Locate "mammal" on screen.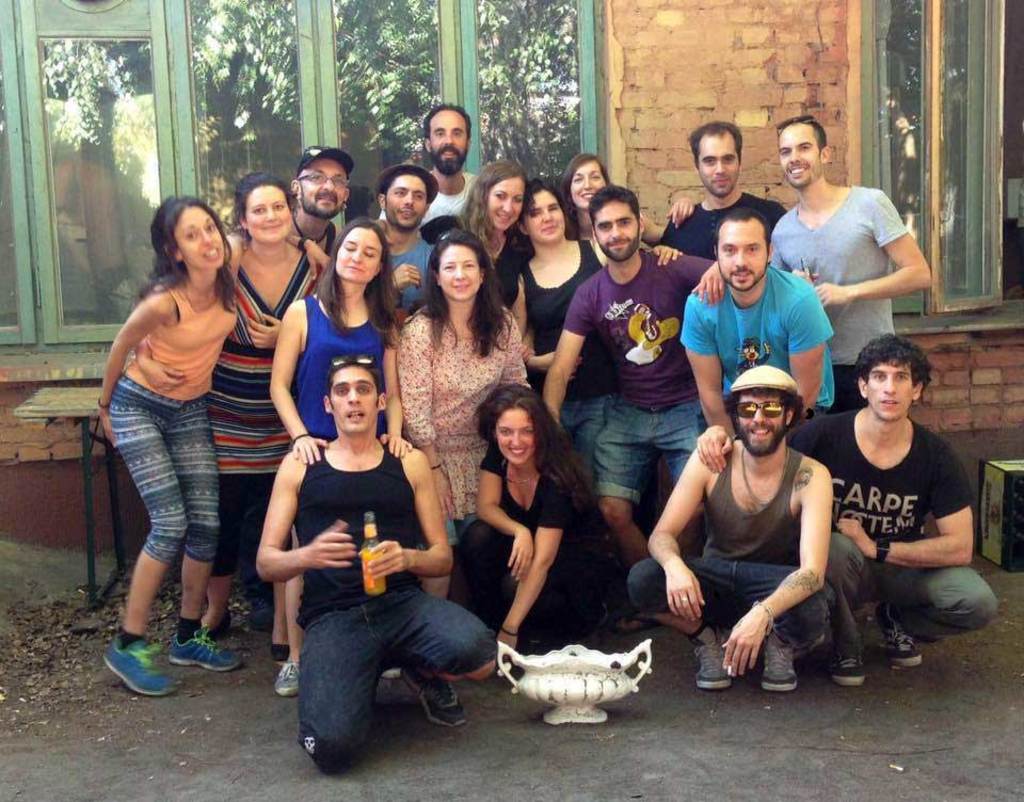
On screen at locate(778, 111, 924, 419).
